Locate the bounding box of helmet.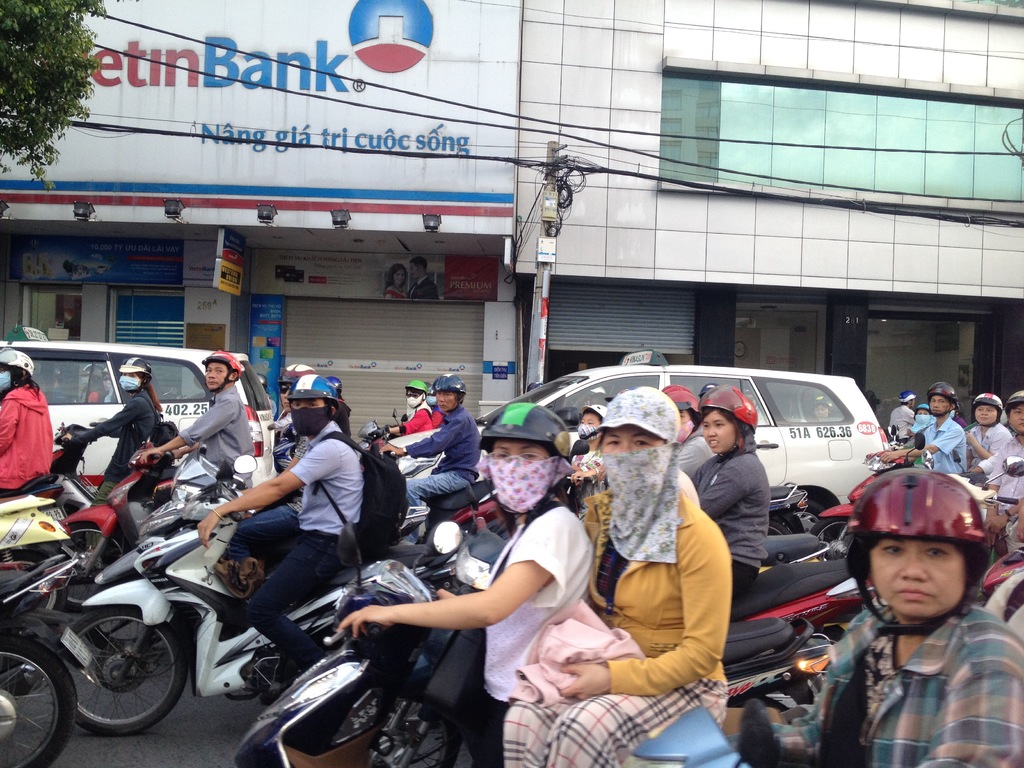
Bounding box: left=117, top=356, right=151, bottom=395.
